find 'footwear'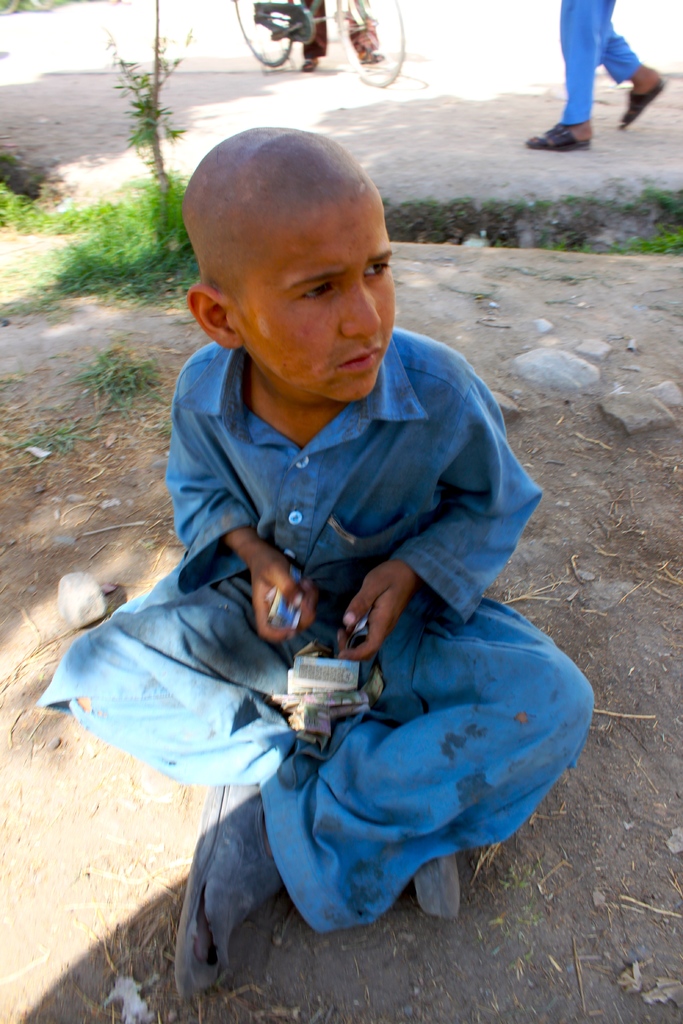
box(359, 51, 385, 65)
